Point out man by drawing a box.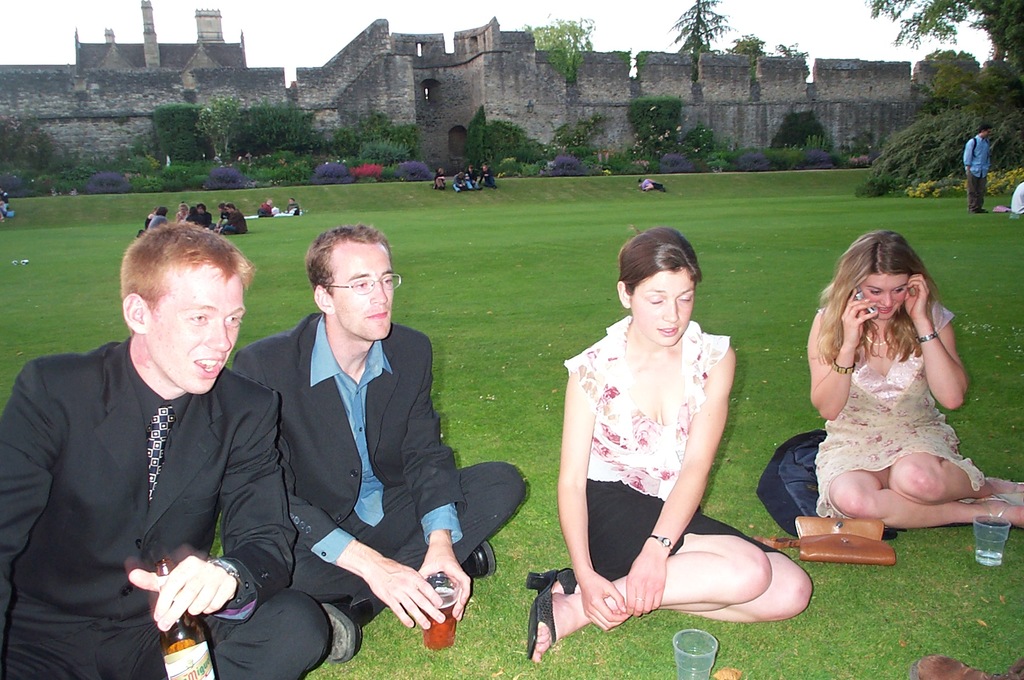
box=[961, 123, 986, 215].
